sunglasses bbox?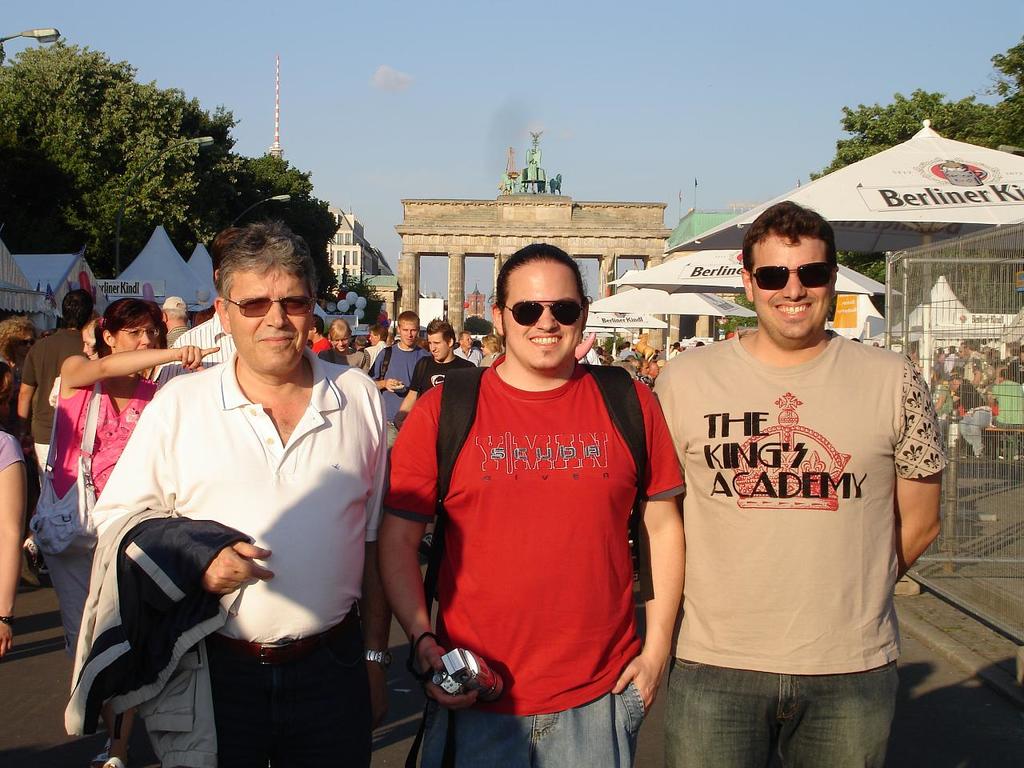
(753, 261, 834, 291)
